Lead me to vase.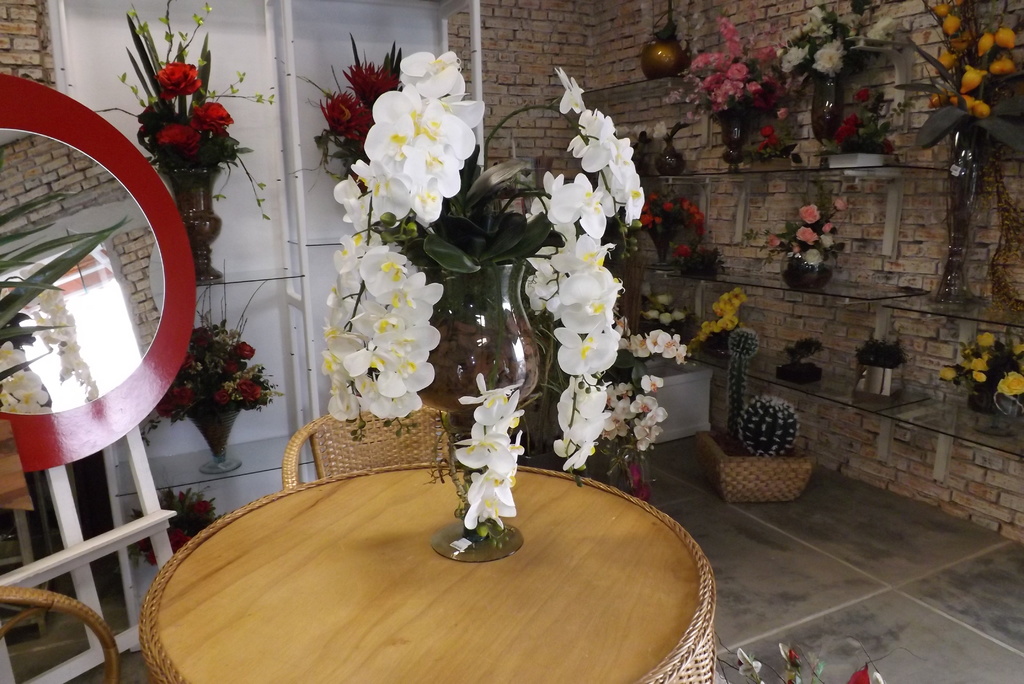
Lead to region(810, 74, 847, 157).
